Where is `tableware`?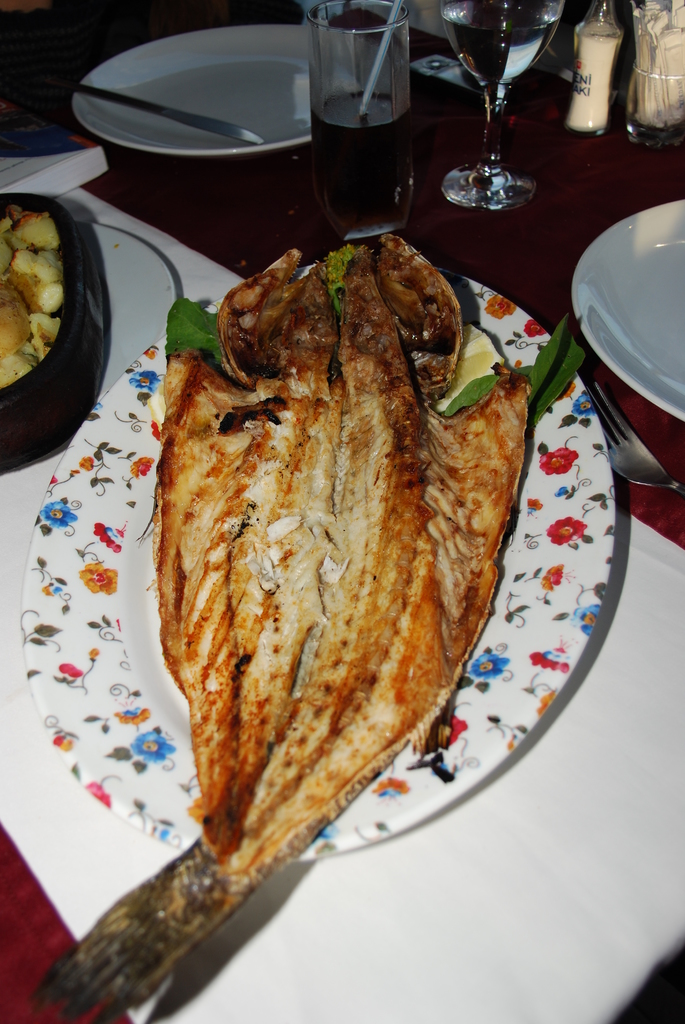
bbox=[295, 0, 417, 252].
